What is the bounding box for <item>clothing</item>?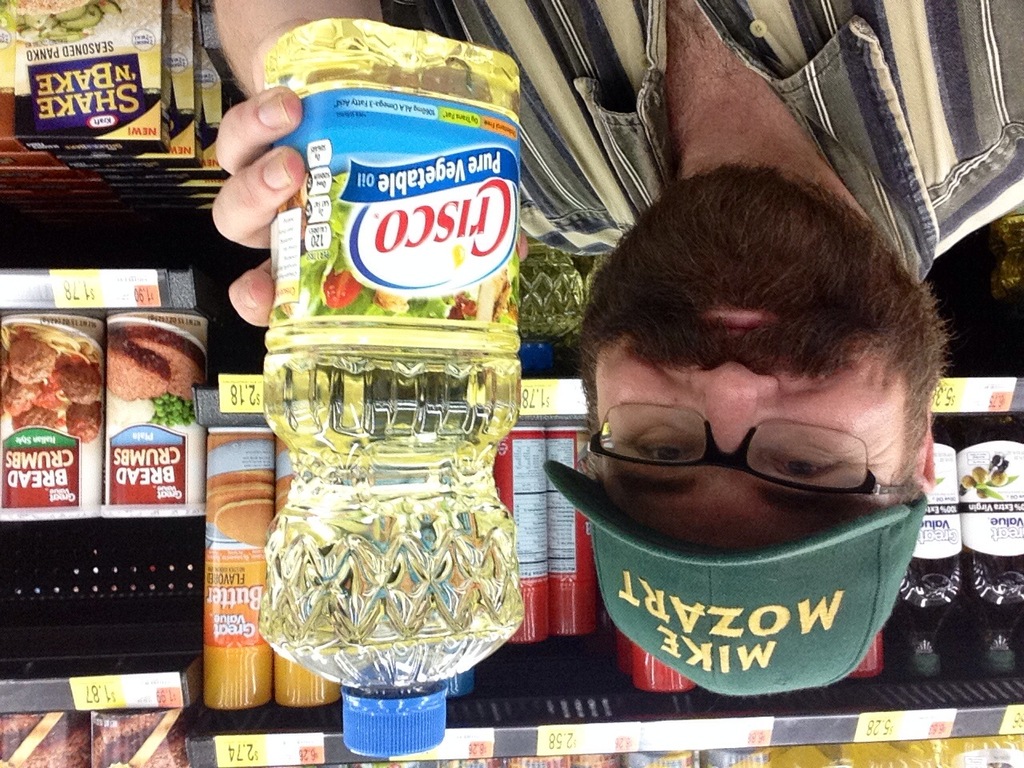
<bbox>254, 191, 546, 700</bbox>.
